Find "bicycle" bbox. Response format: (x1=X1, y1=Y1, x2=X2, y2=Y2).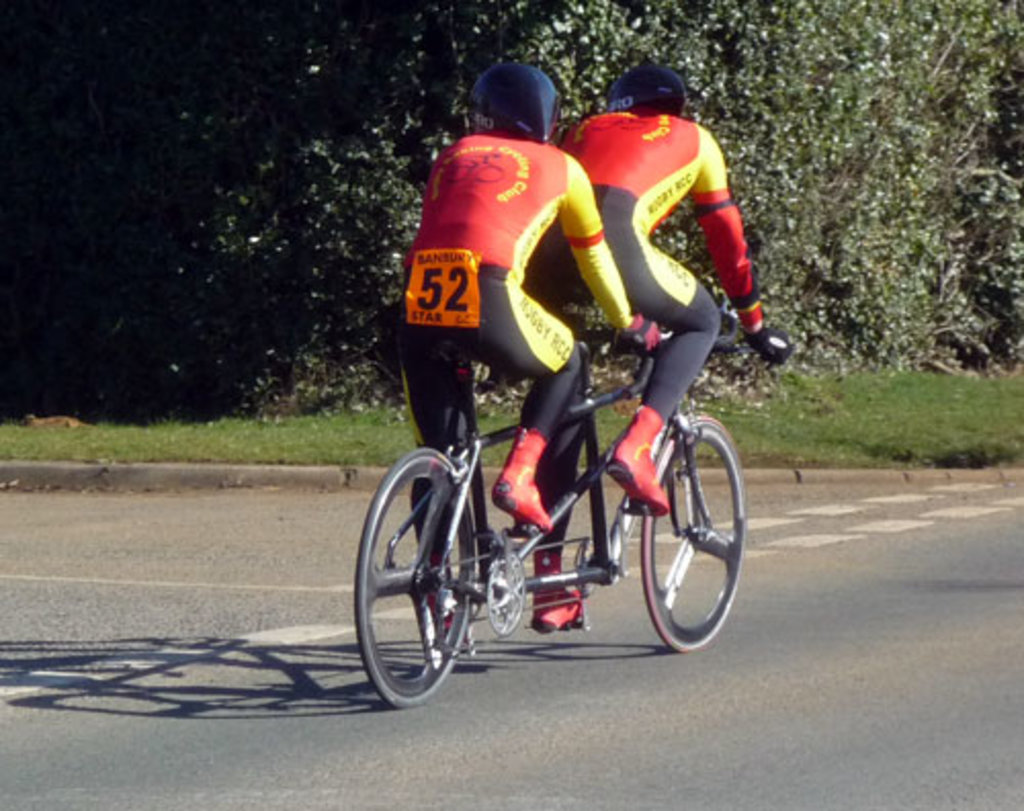
(x1=358, y1=281, x2=764, y2=690).
